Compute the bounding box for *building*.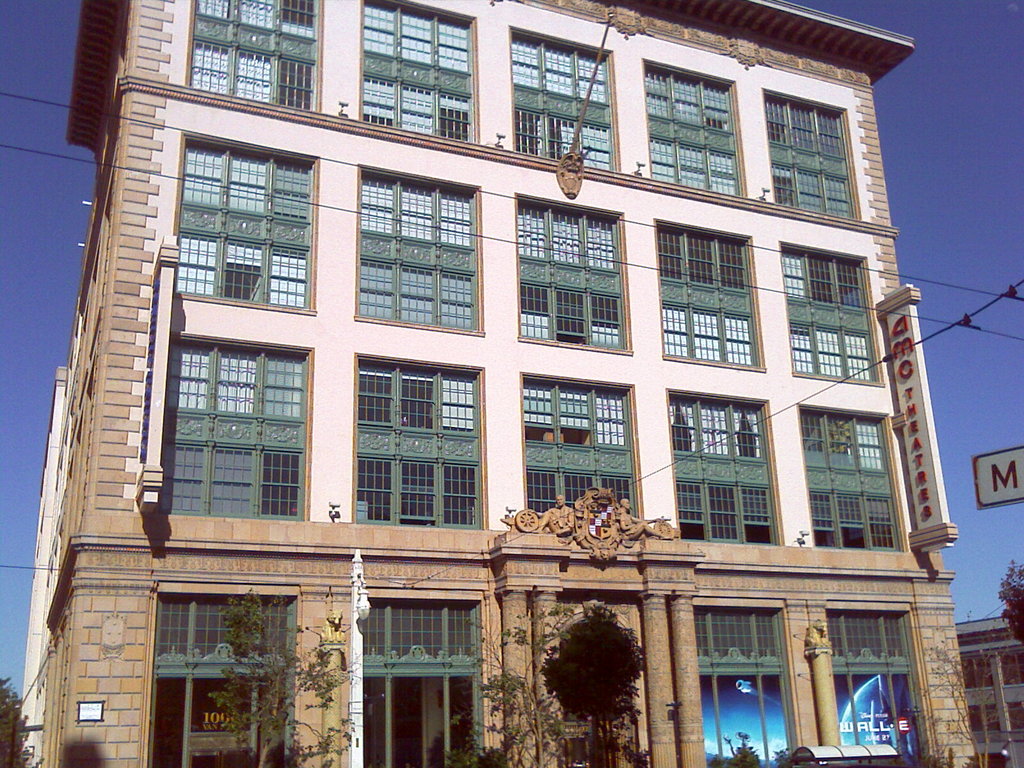
pyautogui.locateOnScreen(23, 0, 954, 767).
